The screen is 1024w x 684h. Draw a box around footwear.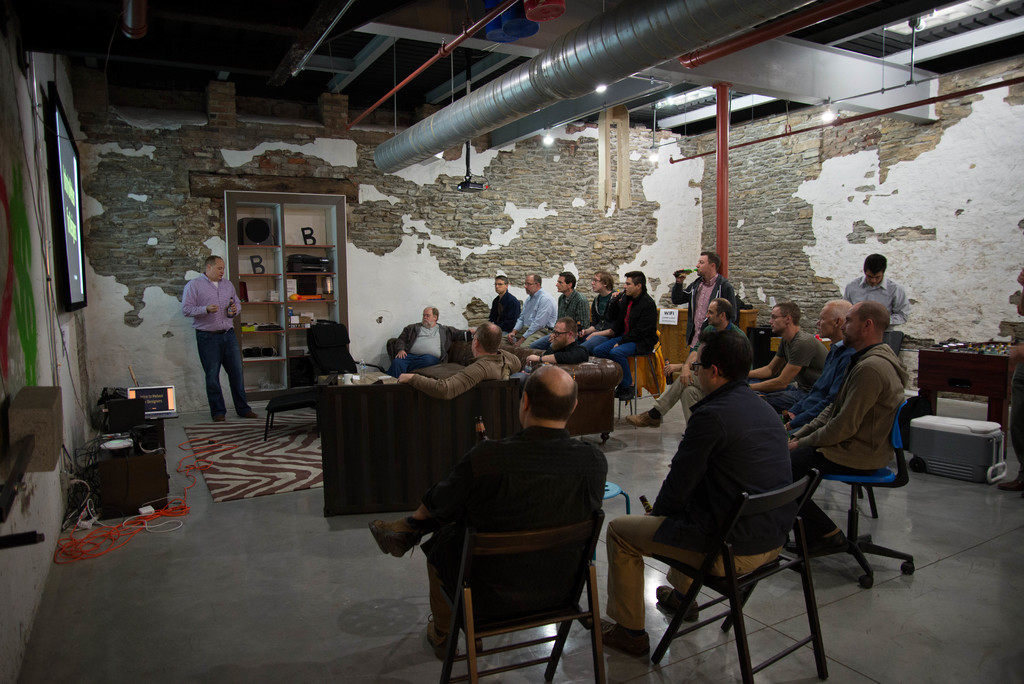
box(236, 405, 259, 418).
